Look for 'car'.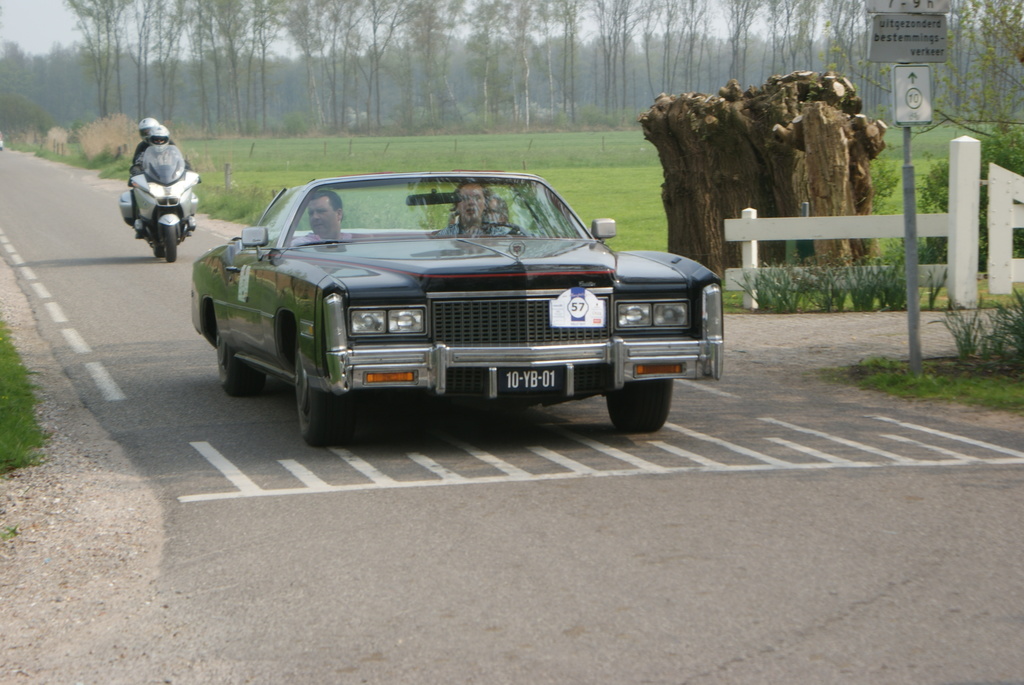
Found: bbox(183, 172, 725, 436).
